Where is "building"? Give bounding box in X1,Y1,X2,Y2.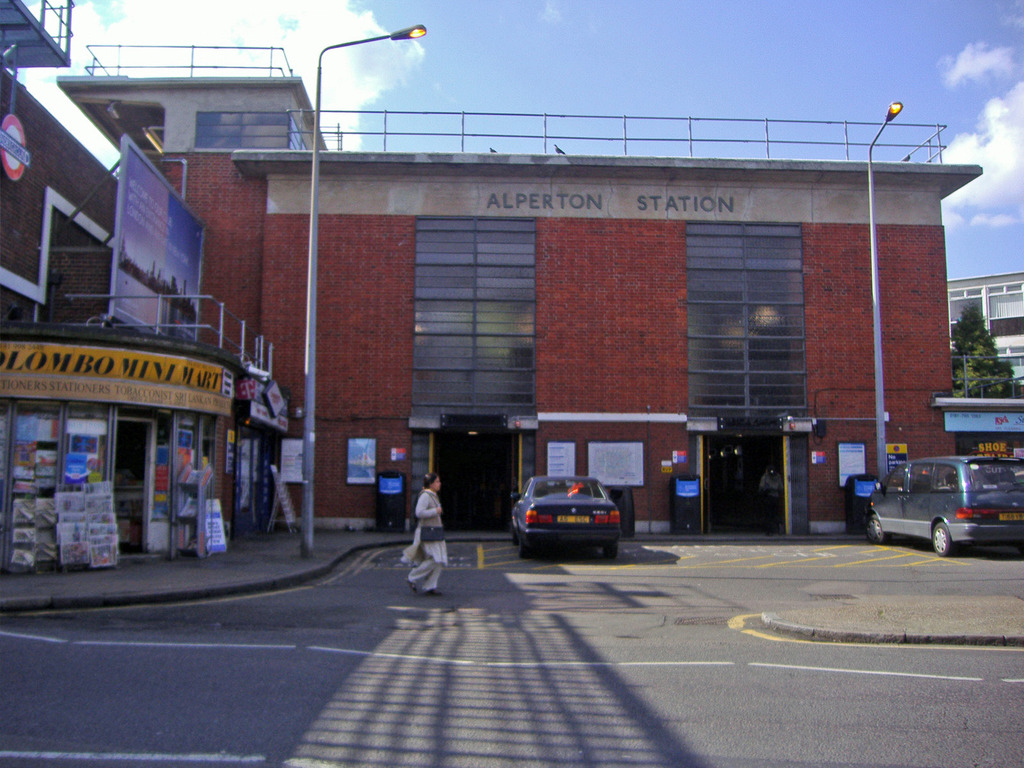
54,42,990,531.
